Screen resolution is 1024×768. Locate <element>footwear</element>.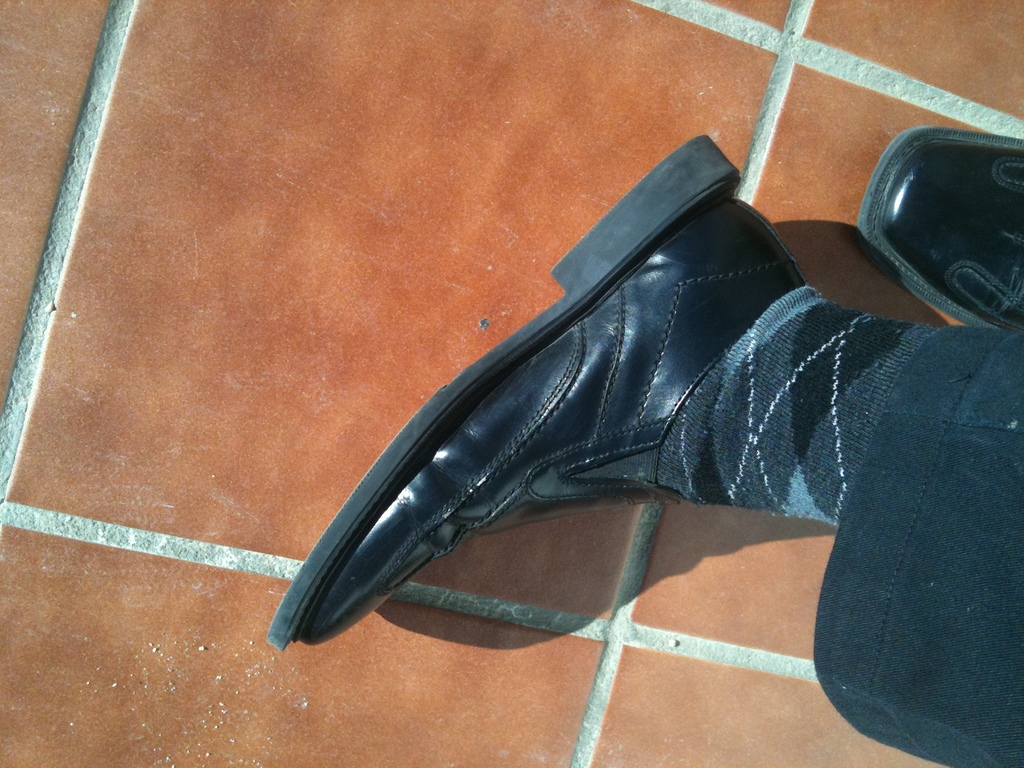
850 122 1023 327.
